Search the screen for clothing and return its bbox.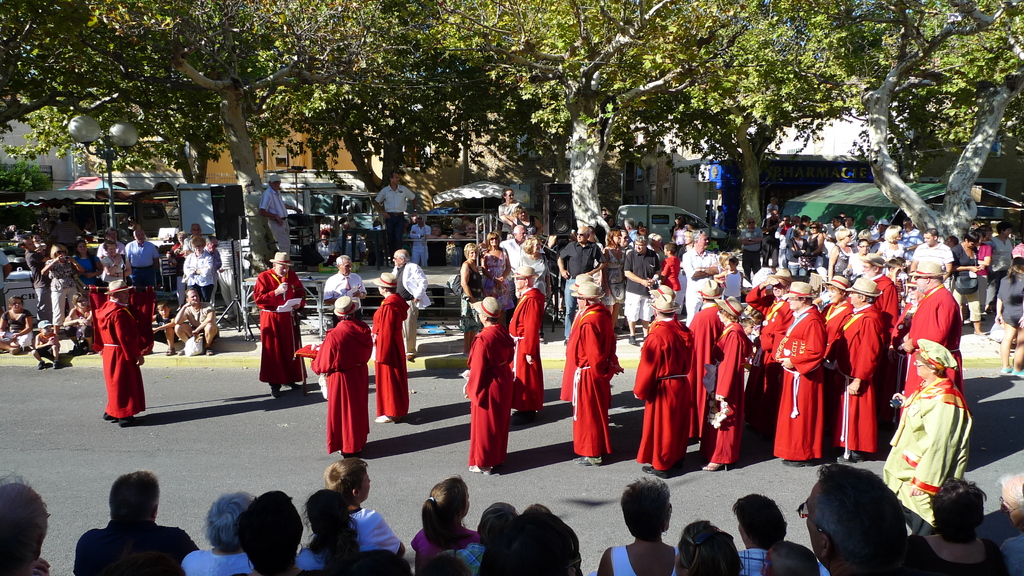
Found: (371, 292, 409, 420).
